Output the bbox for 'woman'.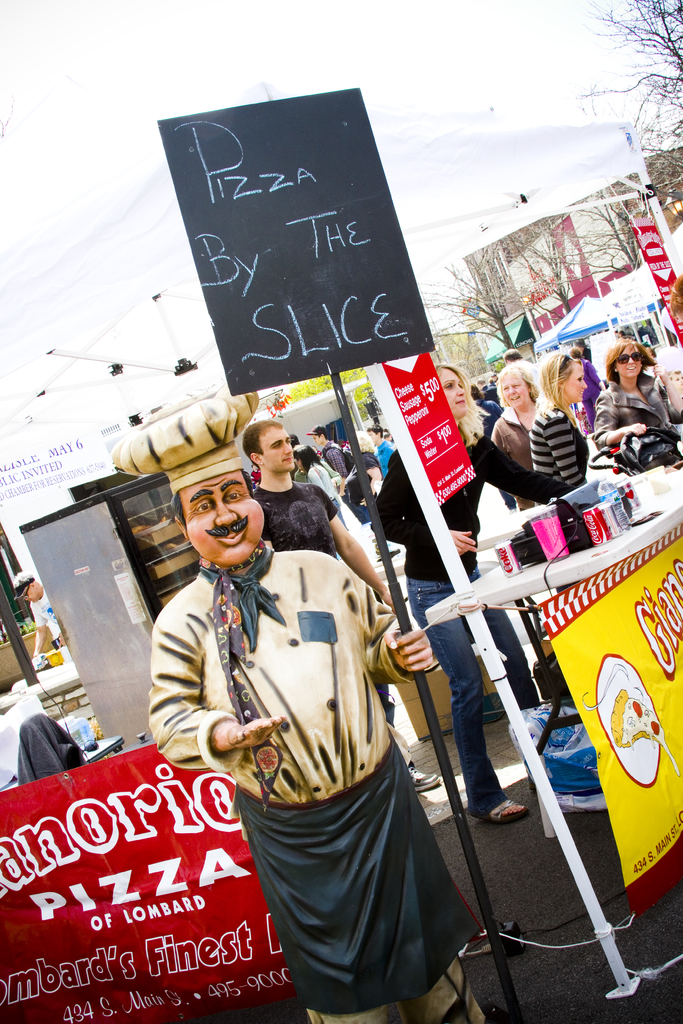
Rect(481, 352, 555, 472).
